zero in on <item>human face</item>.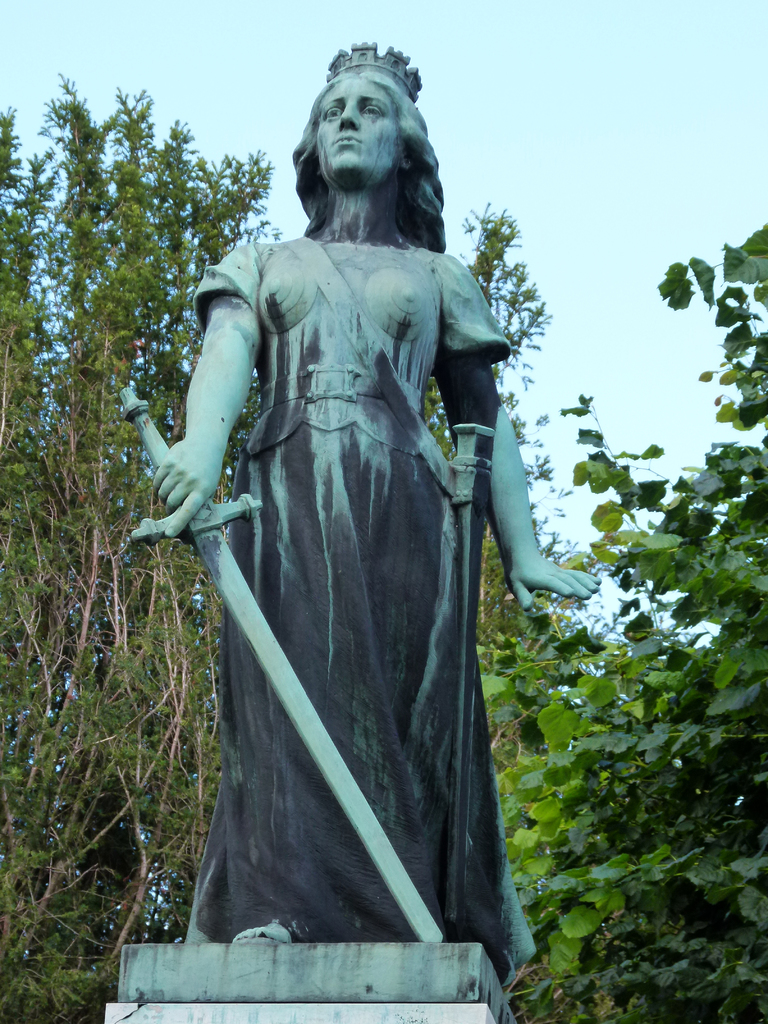
Zeroed in: 317, 72, 397, 175.
